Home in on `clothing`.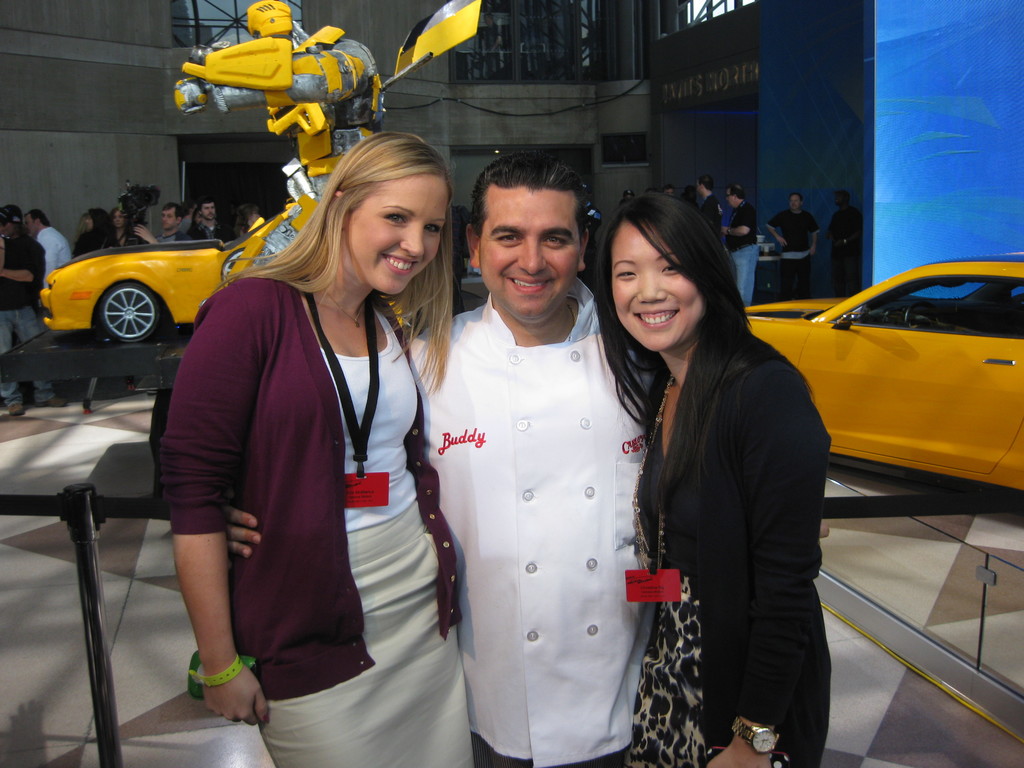
Homed in at {"x1": 697, "y1": 198, "x2": 723, "y2": 229}.
